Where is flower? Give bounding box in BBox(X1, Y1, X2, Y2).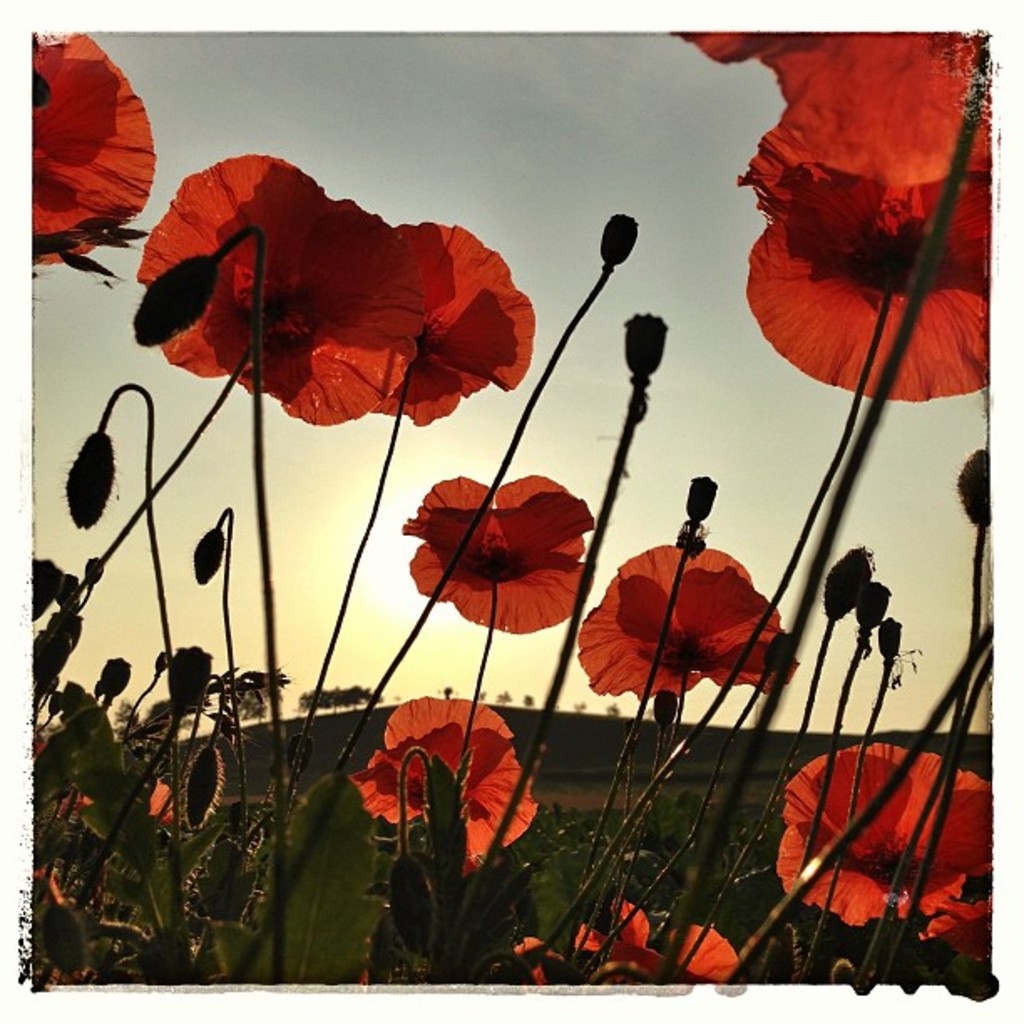
BBox(674, 925, 738, 979).
